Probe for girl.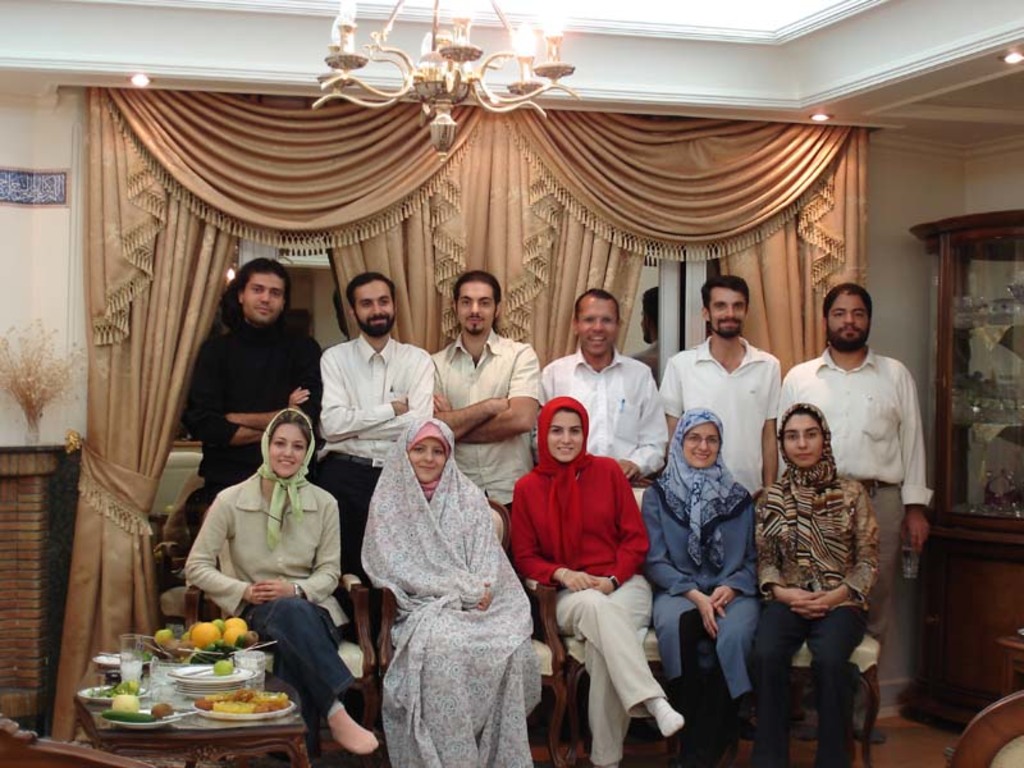
Probe result: (left=512, top=397, right=684, bottom=767).
